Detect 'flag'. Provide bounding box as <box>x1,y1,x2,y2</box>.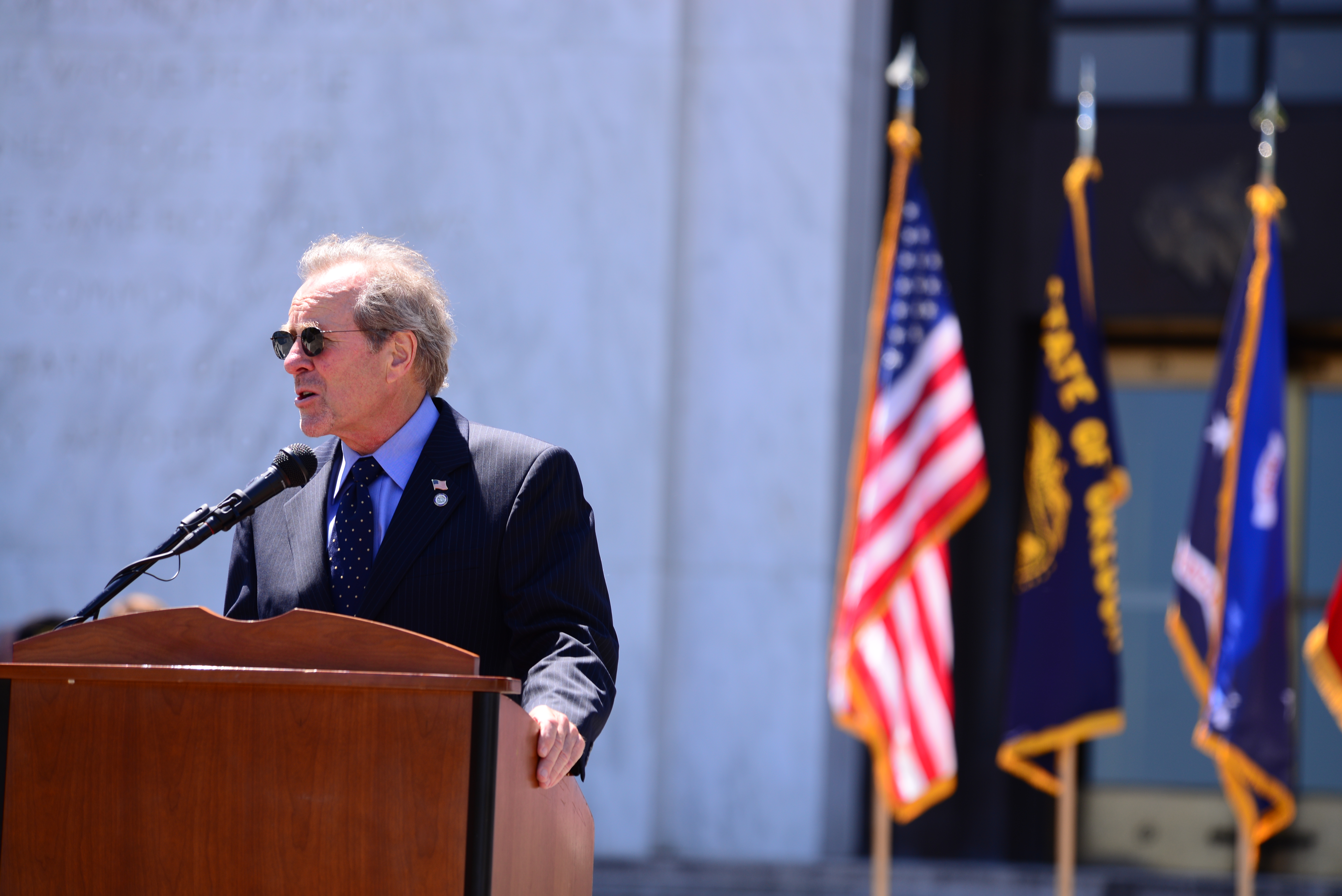
<box>221,34,252,180</box>.
